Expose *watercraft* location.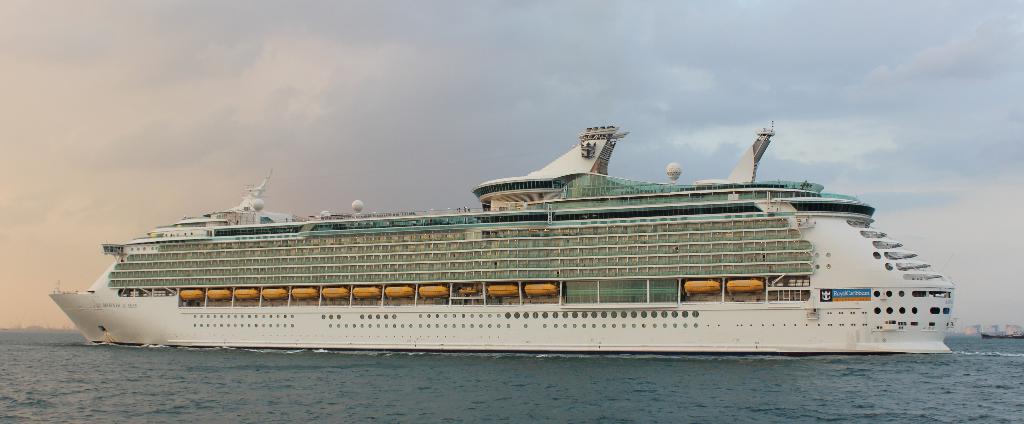
Exposed at (left=60, top=118, right=958, bottom=369).
